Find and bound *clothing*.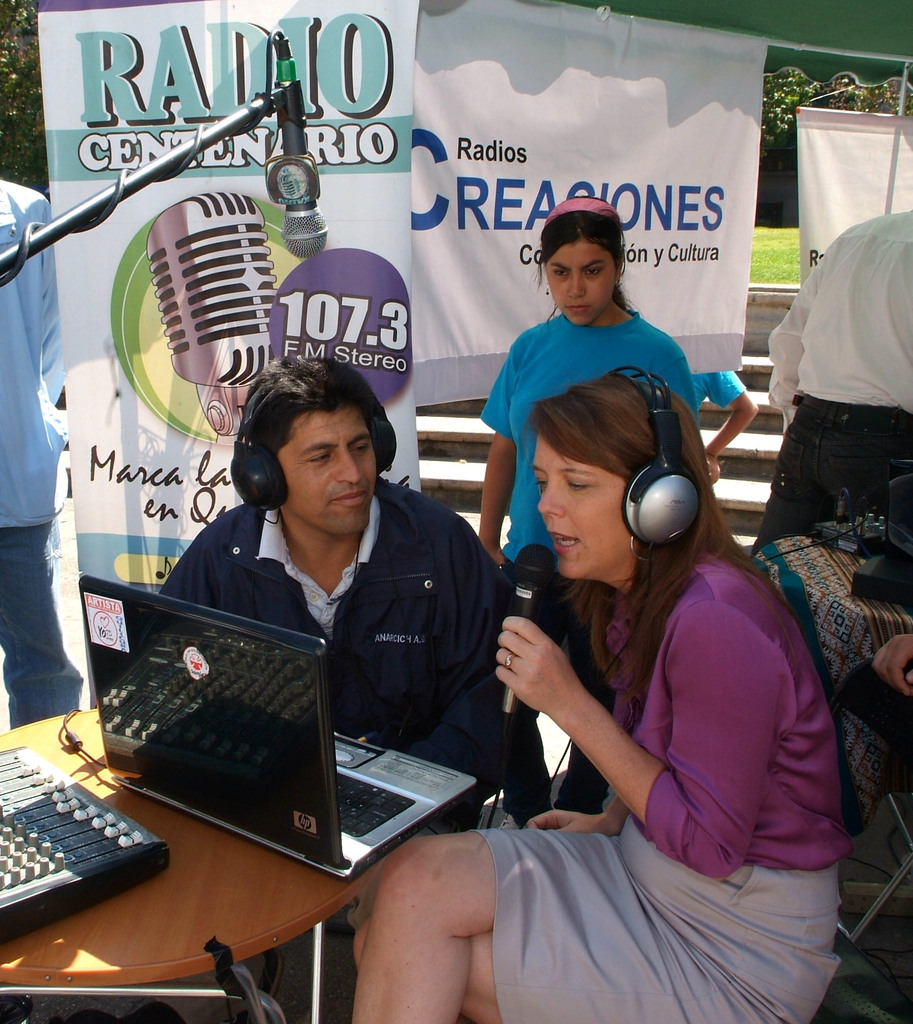
Bound: box=[160, 476, 503, 836].
